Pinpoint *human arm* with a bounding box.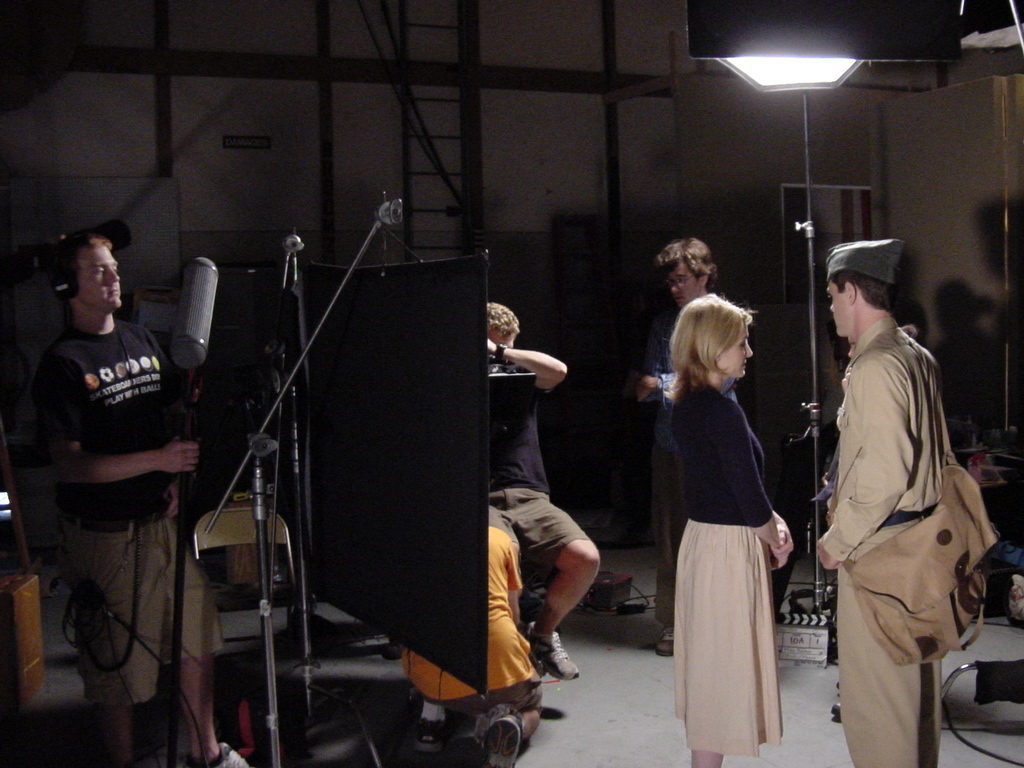
<box>730,406,792,564</box>.
